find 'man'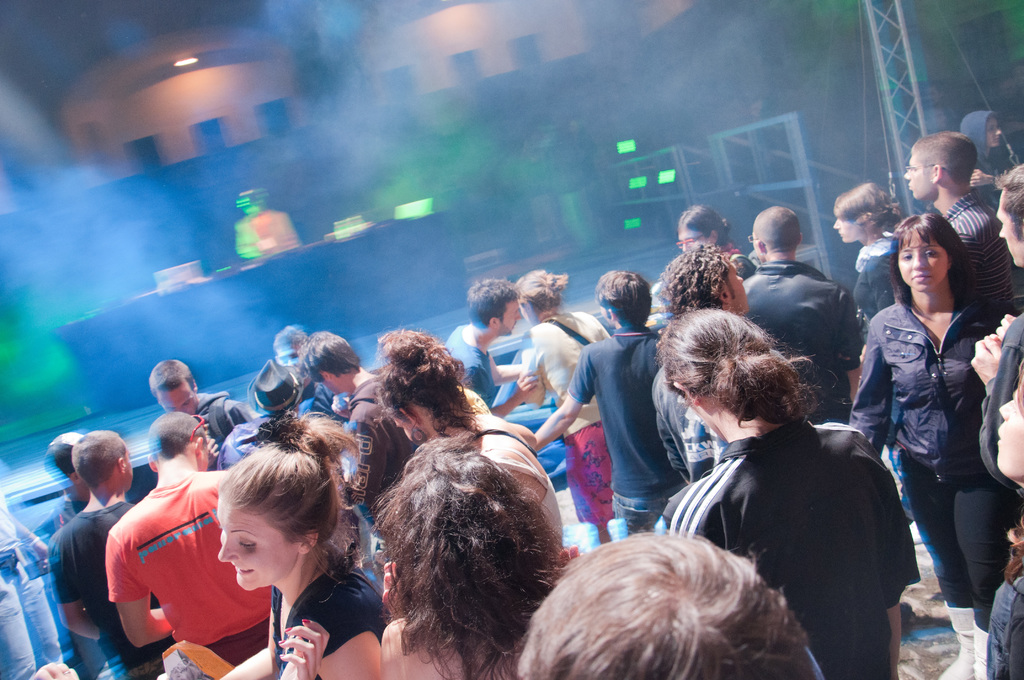
BBox(655, 239, 753, 484)
